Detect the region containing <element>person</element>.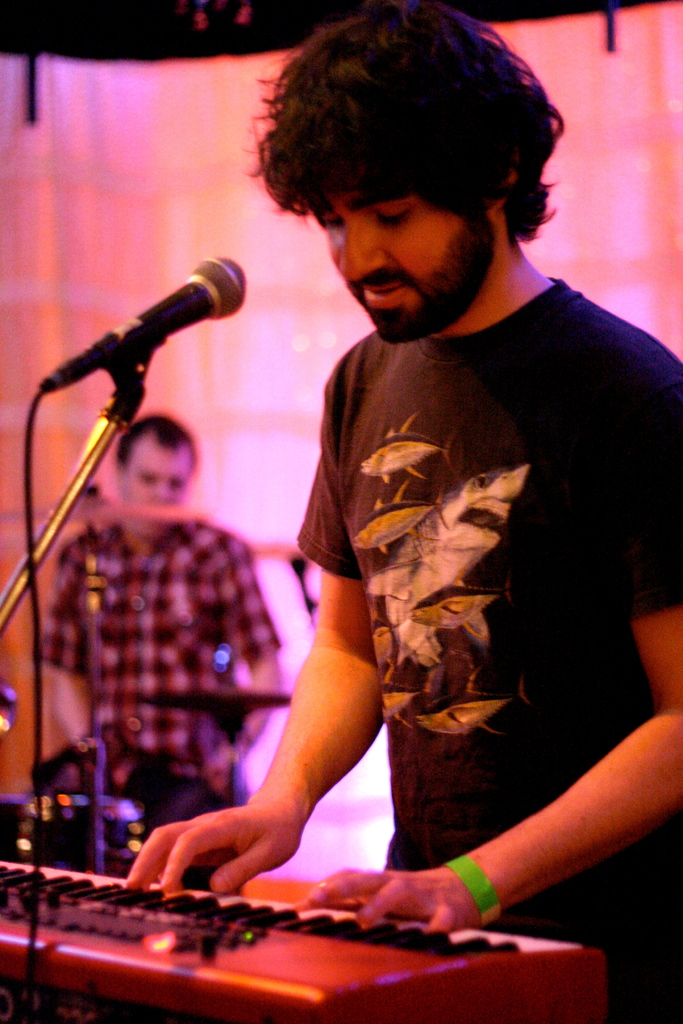
[217, 0, 650, 975].
